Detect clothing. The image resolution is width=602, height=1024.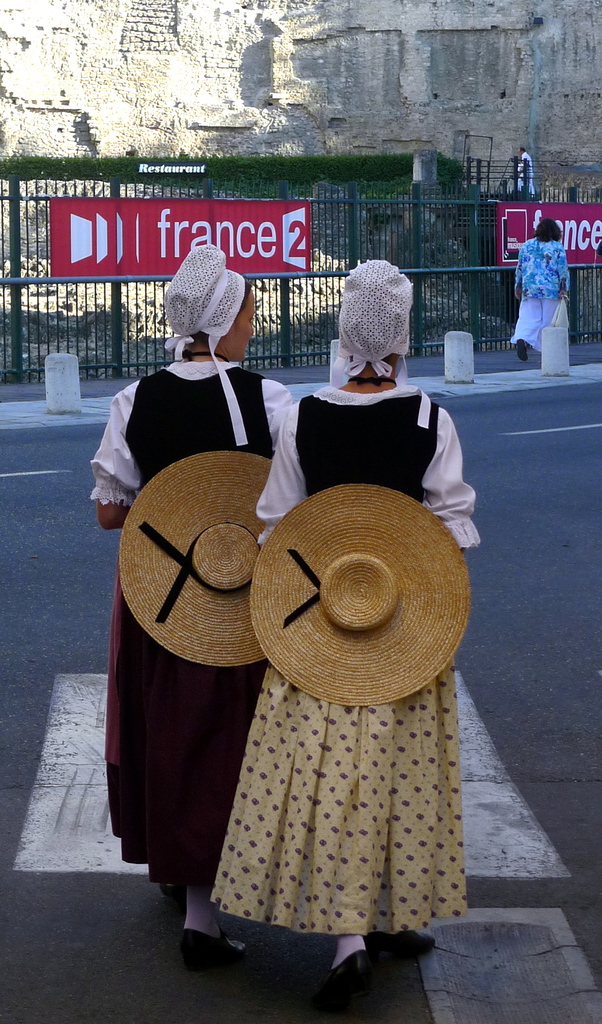
region(92, 358, 306, 877).
